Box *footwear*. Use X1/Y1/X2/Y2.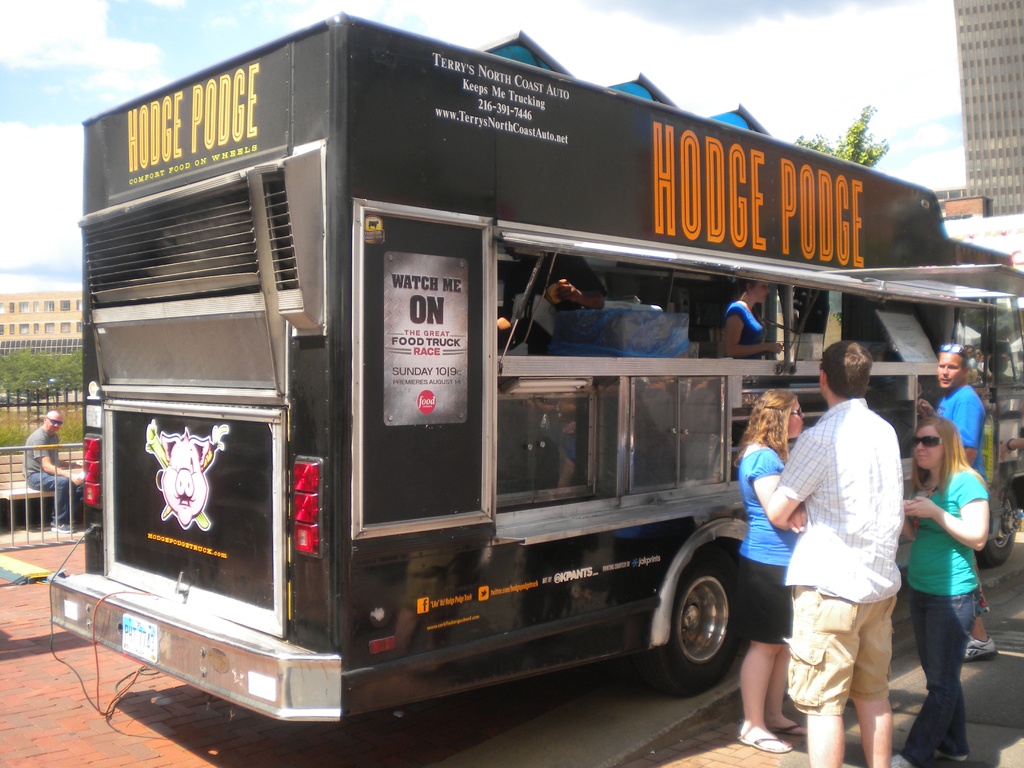
929/742/975/762.
